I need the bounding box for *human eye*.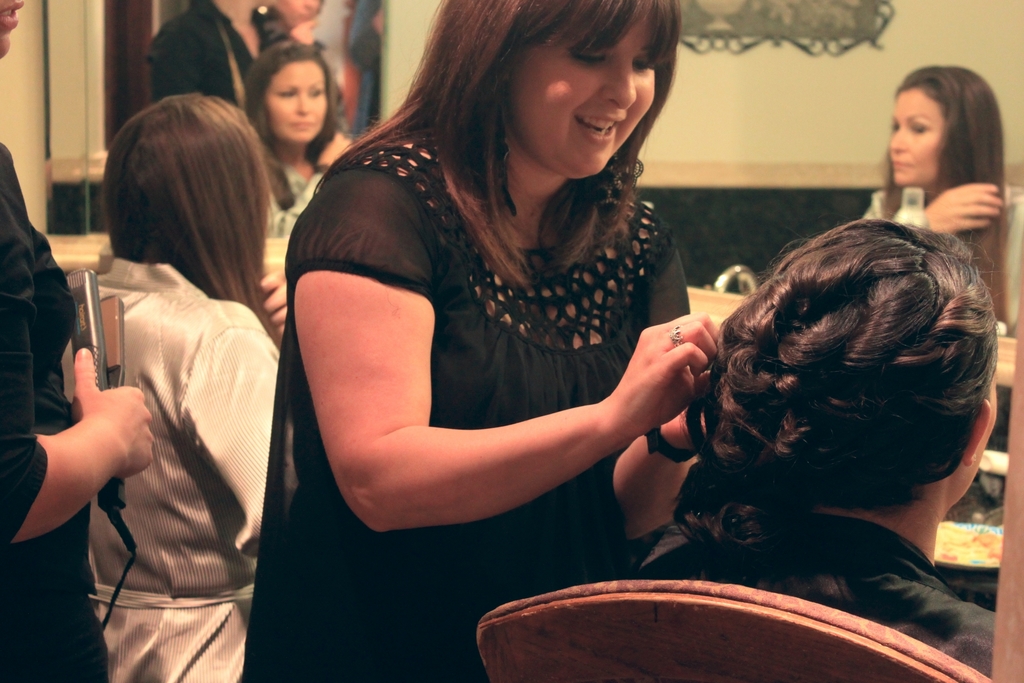
Here it is: 574:45:608:66.
